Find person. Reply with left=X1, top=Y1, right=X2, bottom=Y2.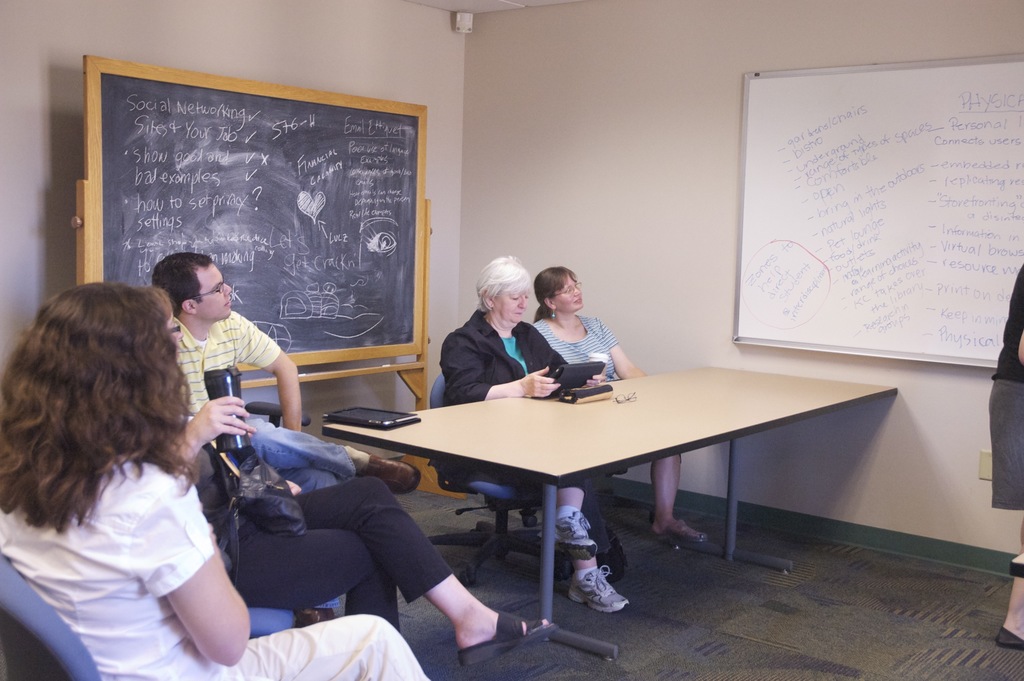
left=441, top=257, right=629, bottom=608.
